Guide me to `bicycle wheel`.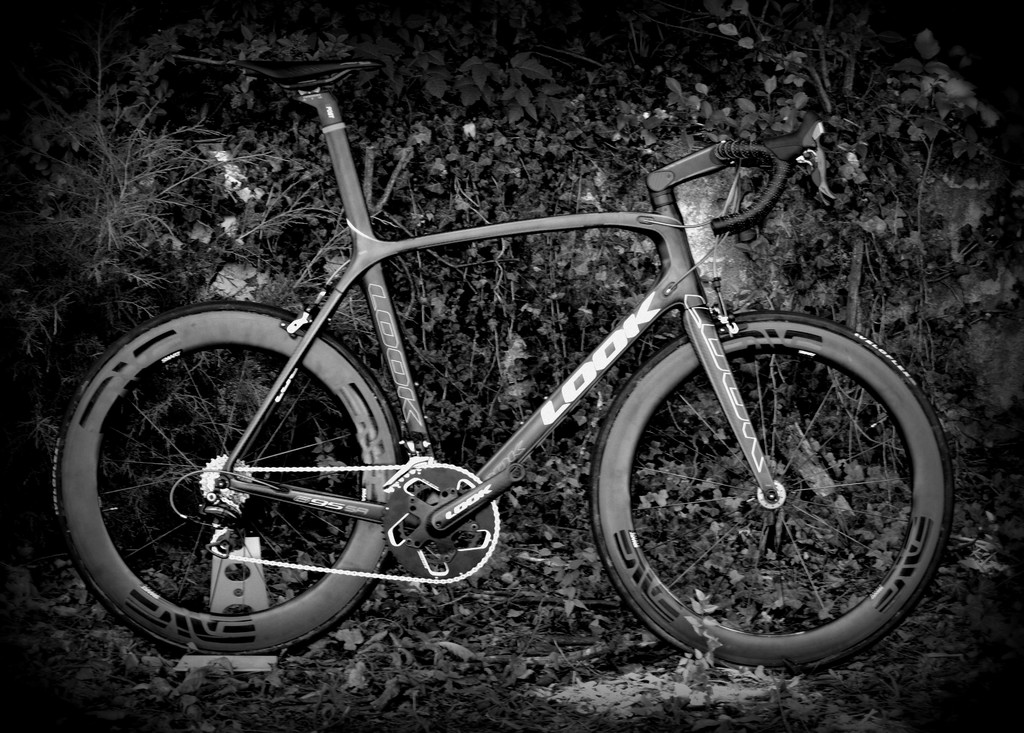
Guidance: (44,302,413,657).
